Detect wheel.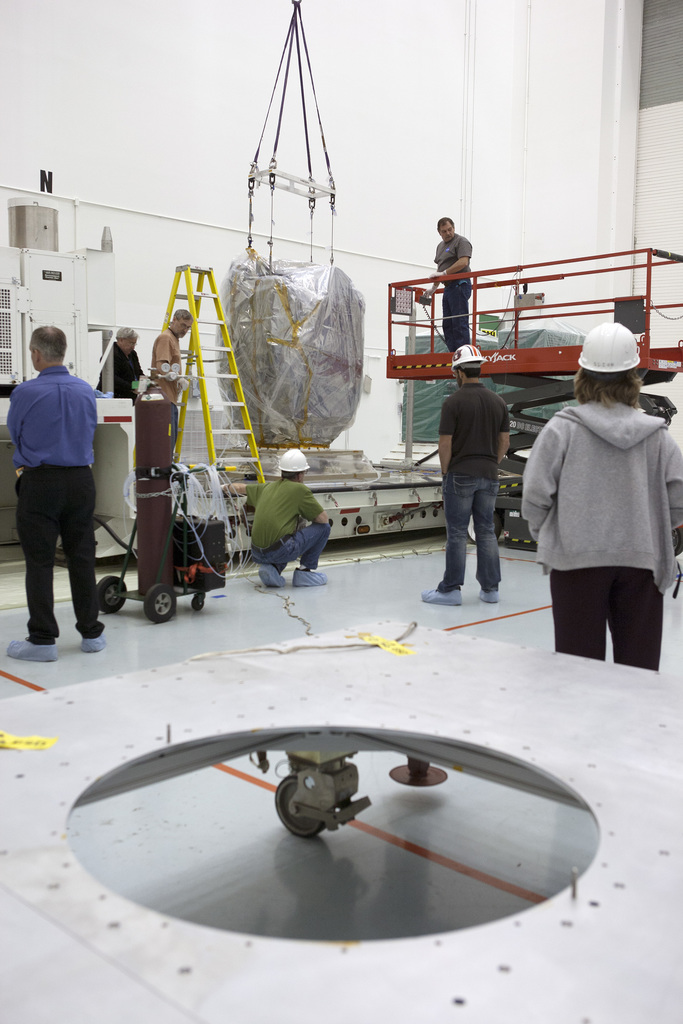
Detected at [194, 593, 204, 609].
